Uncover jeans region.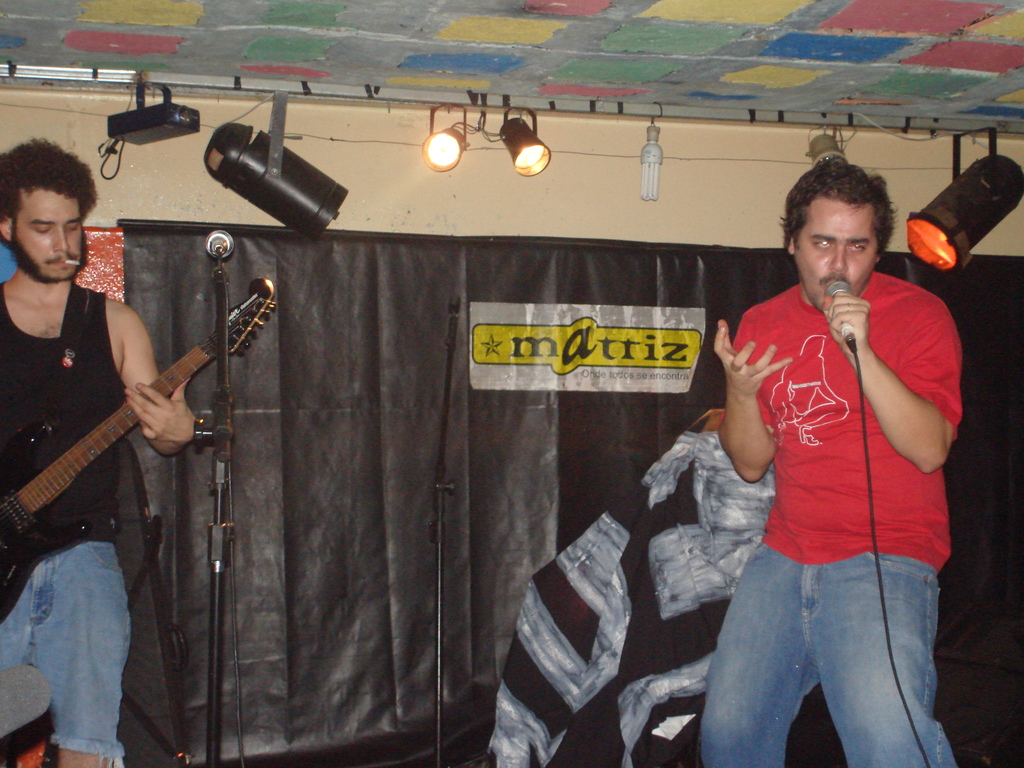
Uncovered: (left=0, top=543, right=125, bottom=767).
